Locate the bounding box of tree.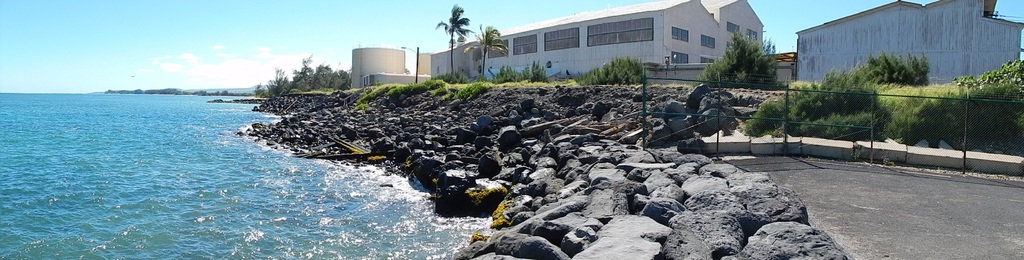
Bounding box: bbox=[477, 22, 503, 80].
